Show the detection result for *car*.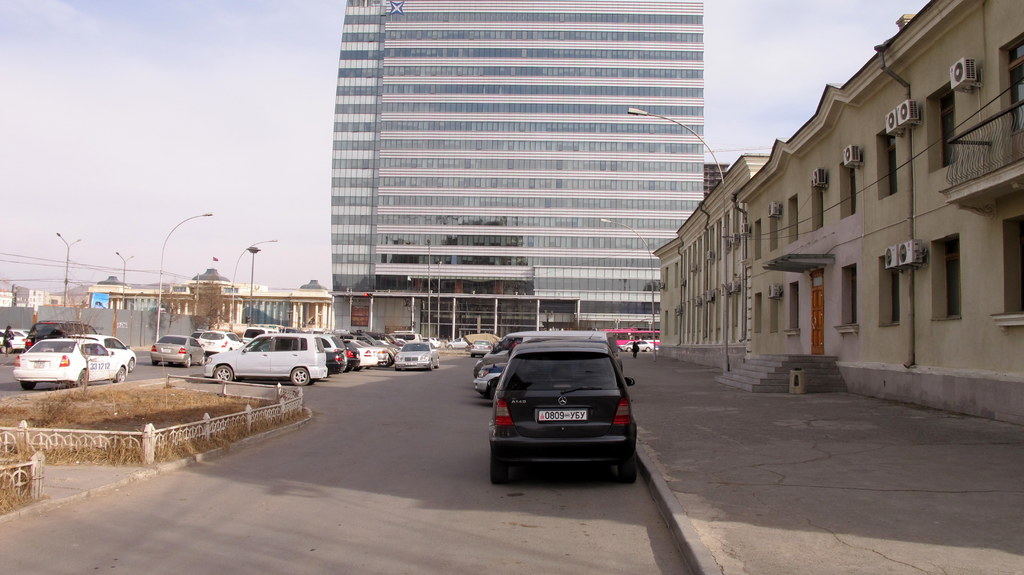
rect(474, 334, 618, 398).
